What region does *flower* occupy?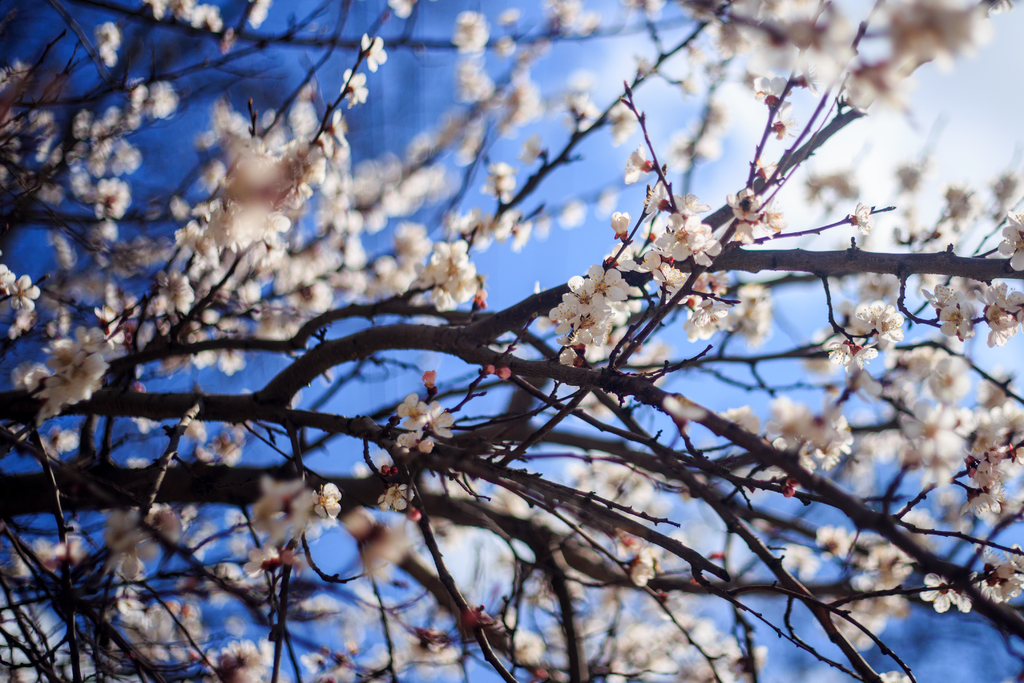
<box>413,224,470,315</box>.
